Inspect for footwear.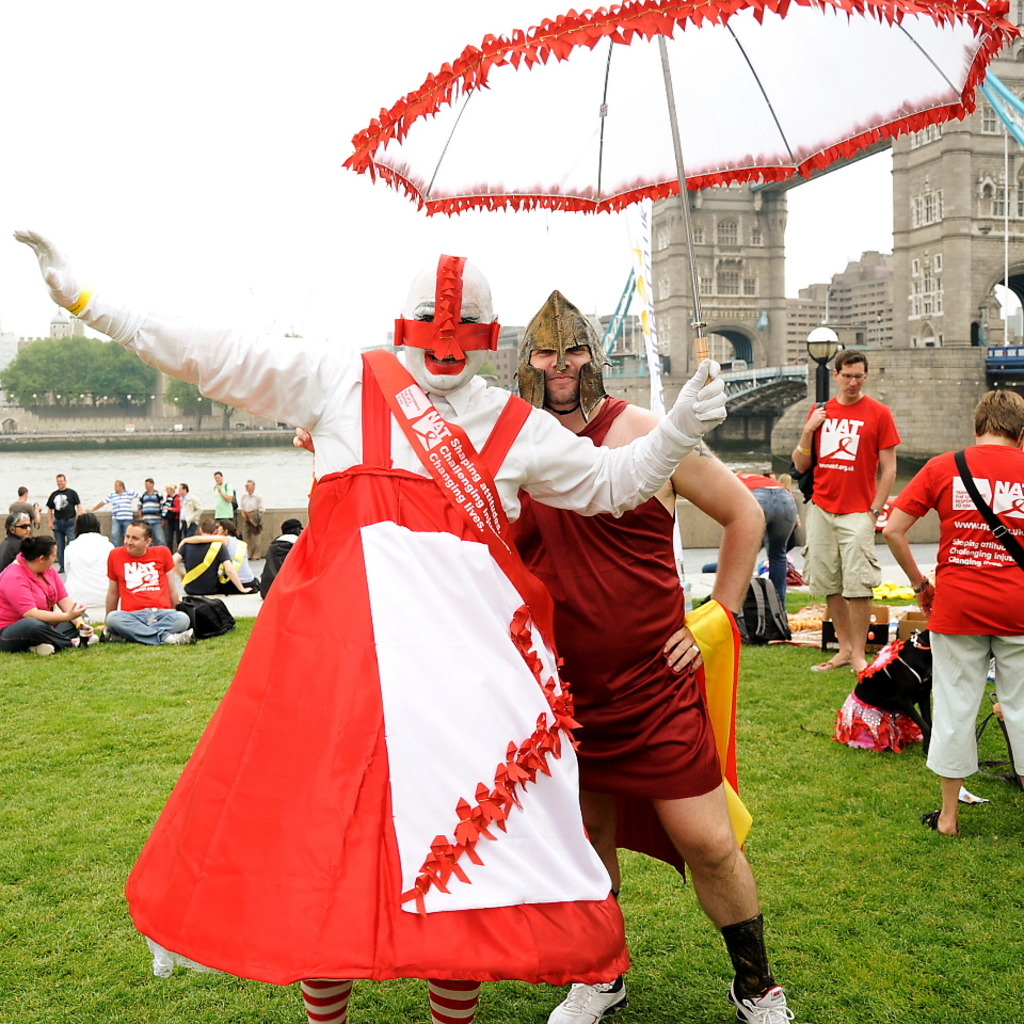
Inspection: (32,638,57,658).
